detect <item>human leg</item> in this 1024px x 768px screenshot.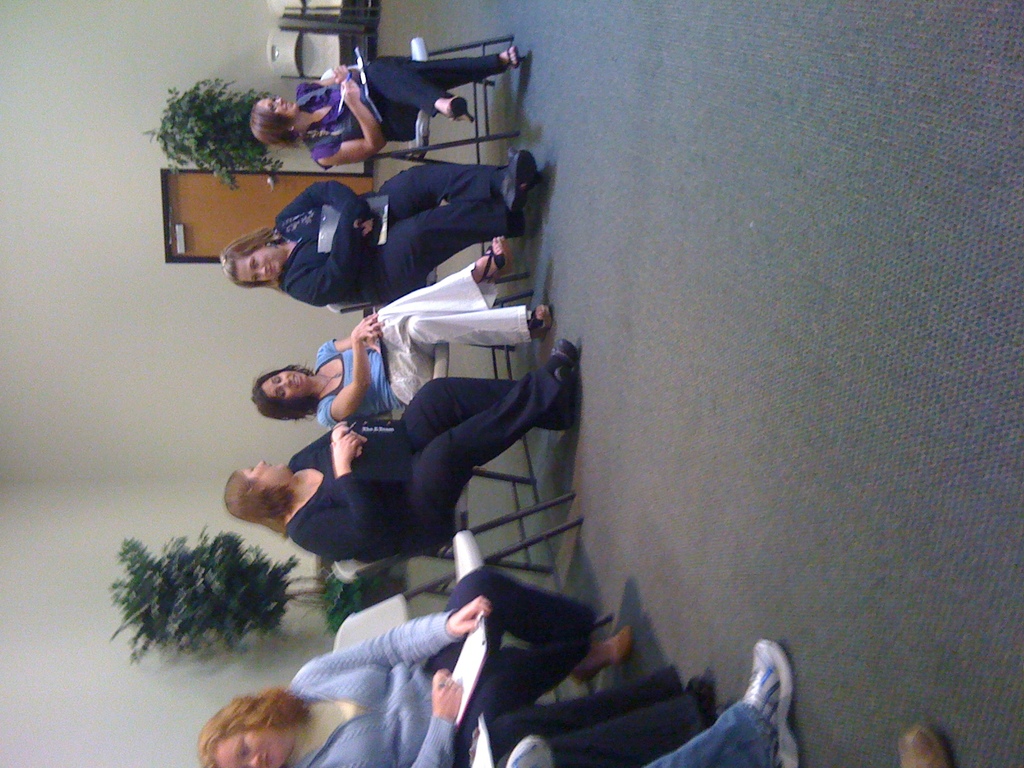
Detection: {"left": 385, "top": 304, "right": 554, "bottom": 407}.
